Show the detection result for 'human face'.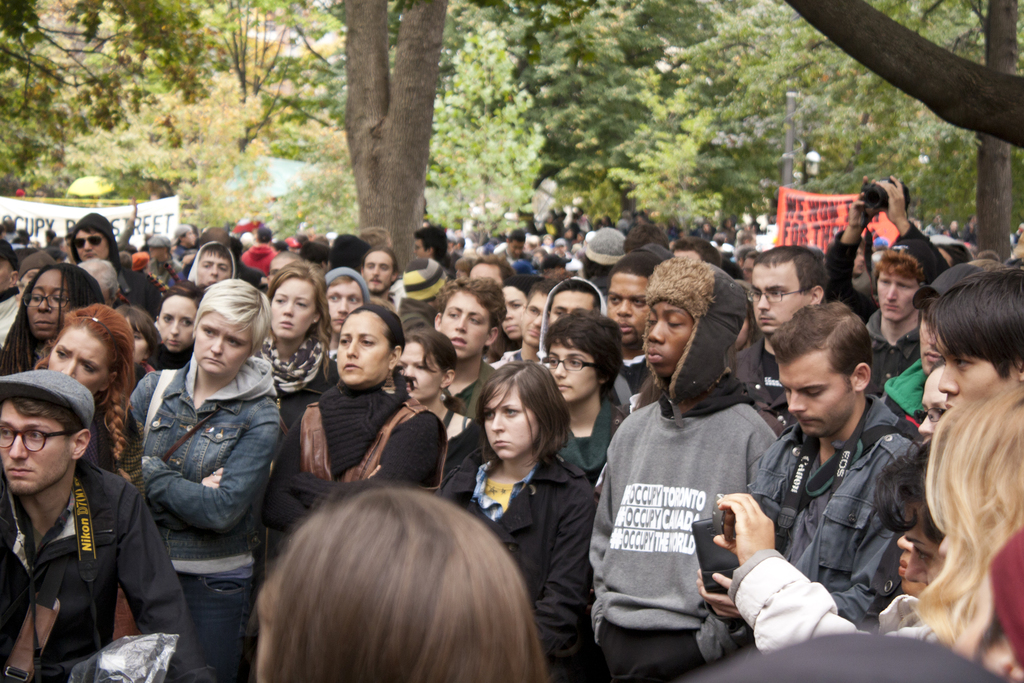
select_region(879, 272, 925, 319).
